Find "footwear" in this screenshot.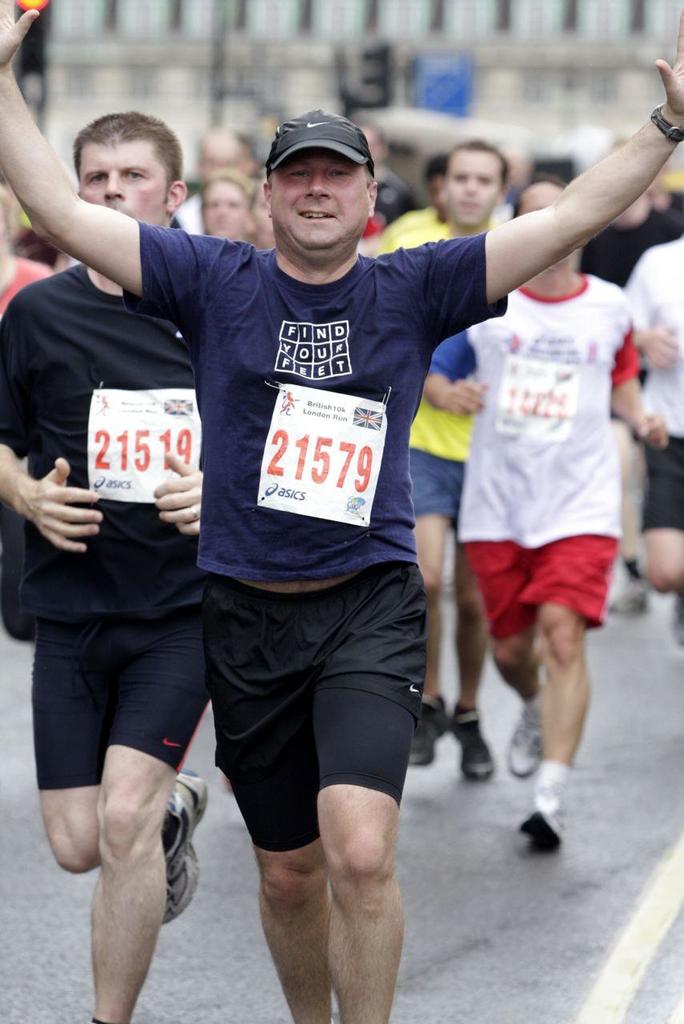
The bounding box for "footwear" is pyautogui.locateOnScreen(415, 687, 449, 761).
